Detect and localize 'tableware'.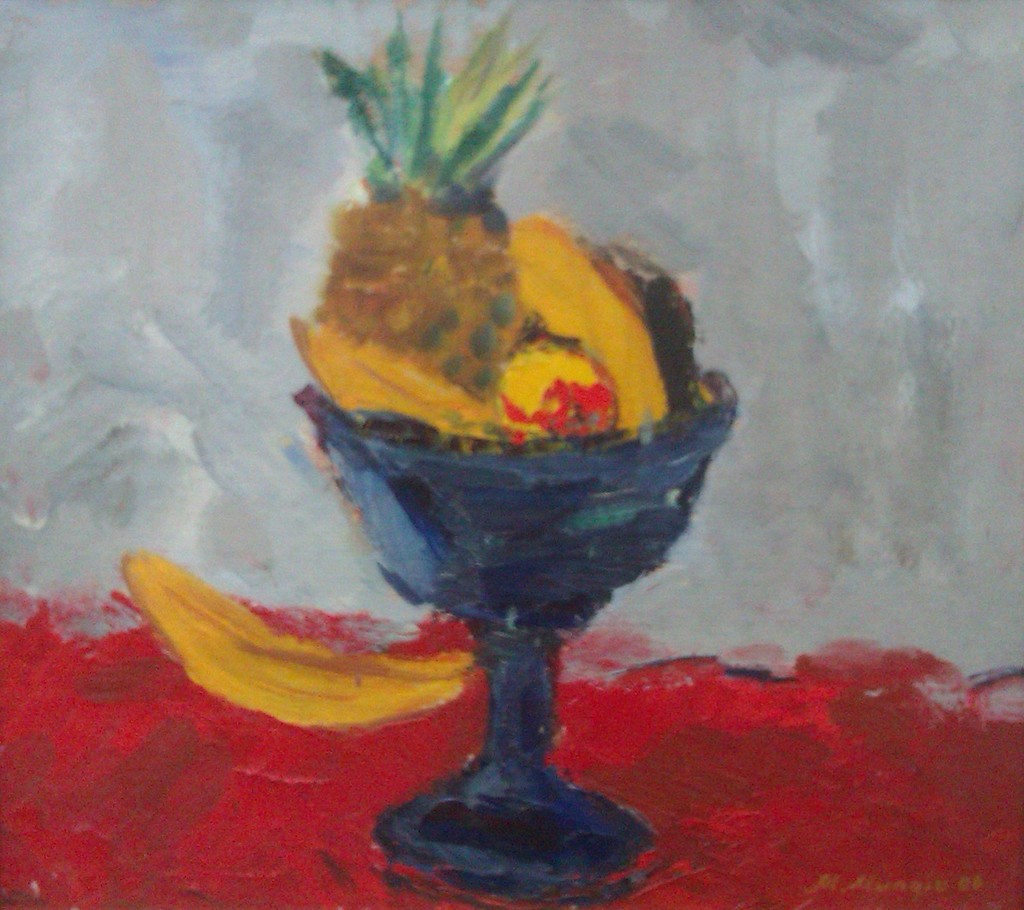
Localized at {"x1": 314, "y1": 299, "x2": 734, "y2": 873}.
